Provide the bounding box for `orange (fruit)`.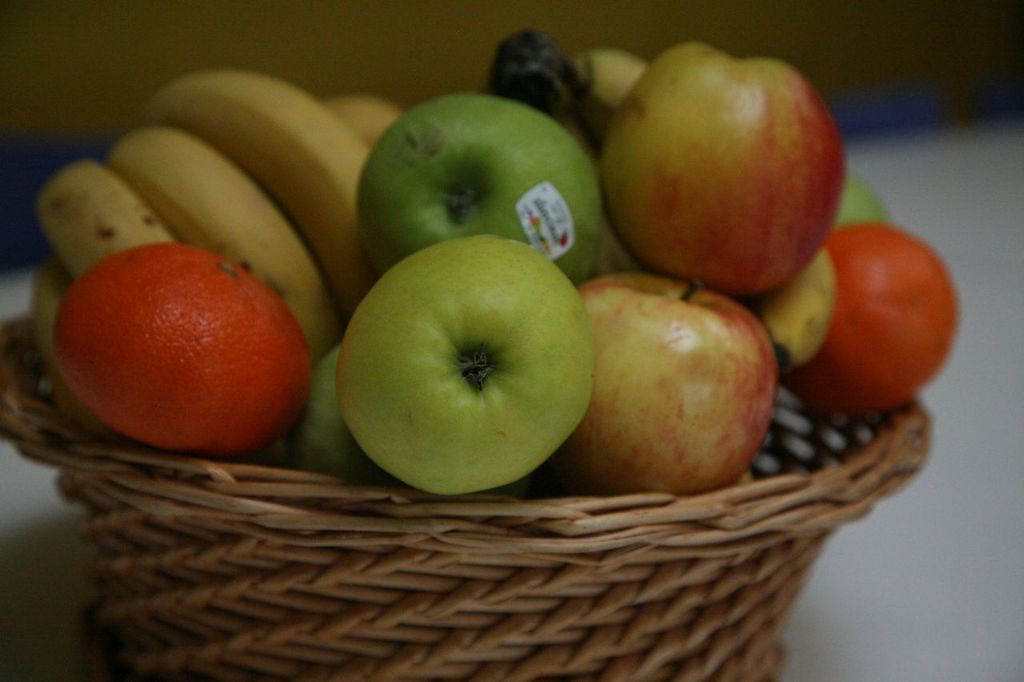
<region>54, 231, 306, 452</region>.
